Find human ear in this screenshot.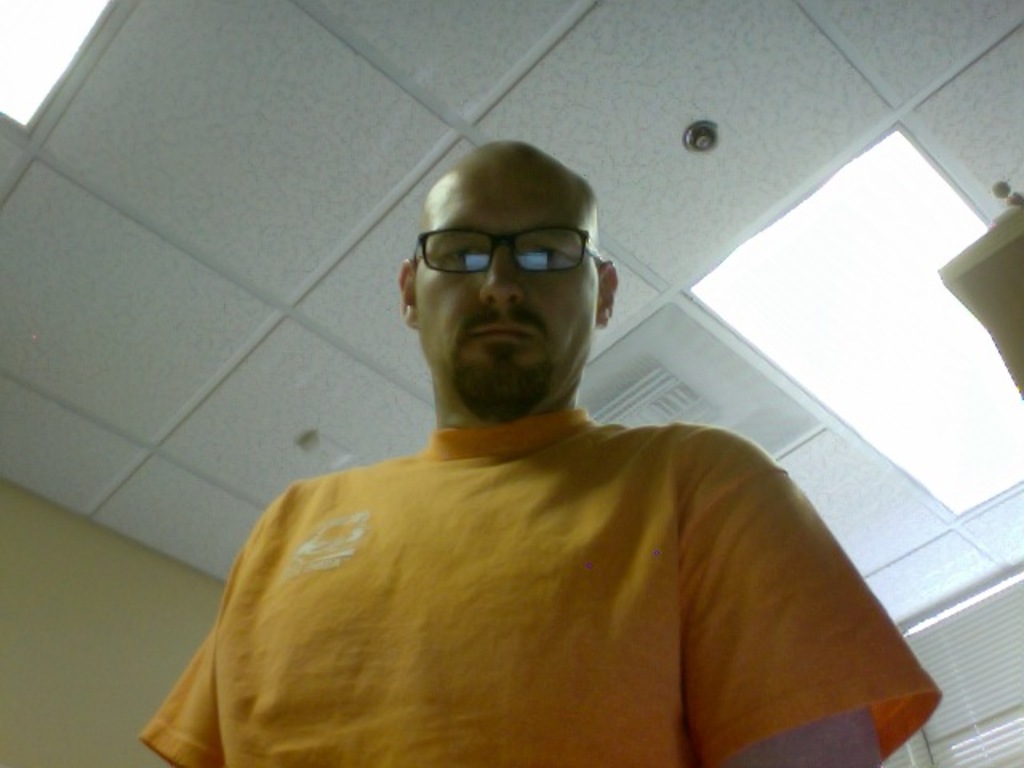
The bounding box for human ear is [left=398, top=262, right=421, bottom=326].
